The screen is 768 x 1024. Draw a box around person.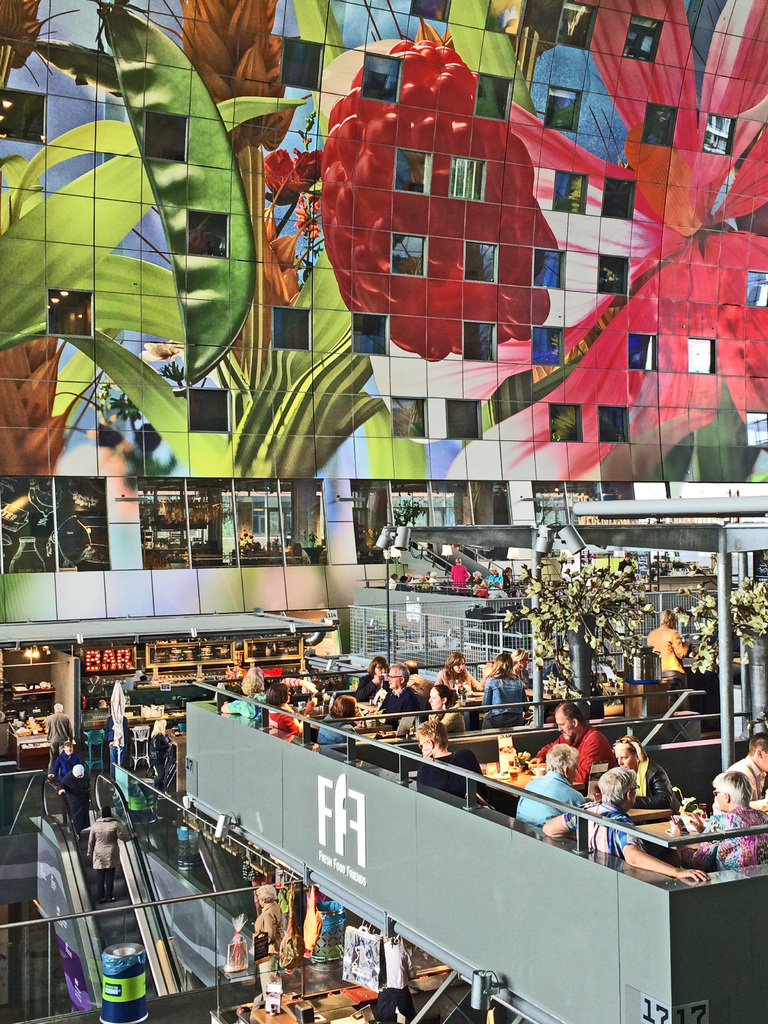
bbox=[411, 719, 516, 824].
